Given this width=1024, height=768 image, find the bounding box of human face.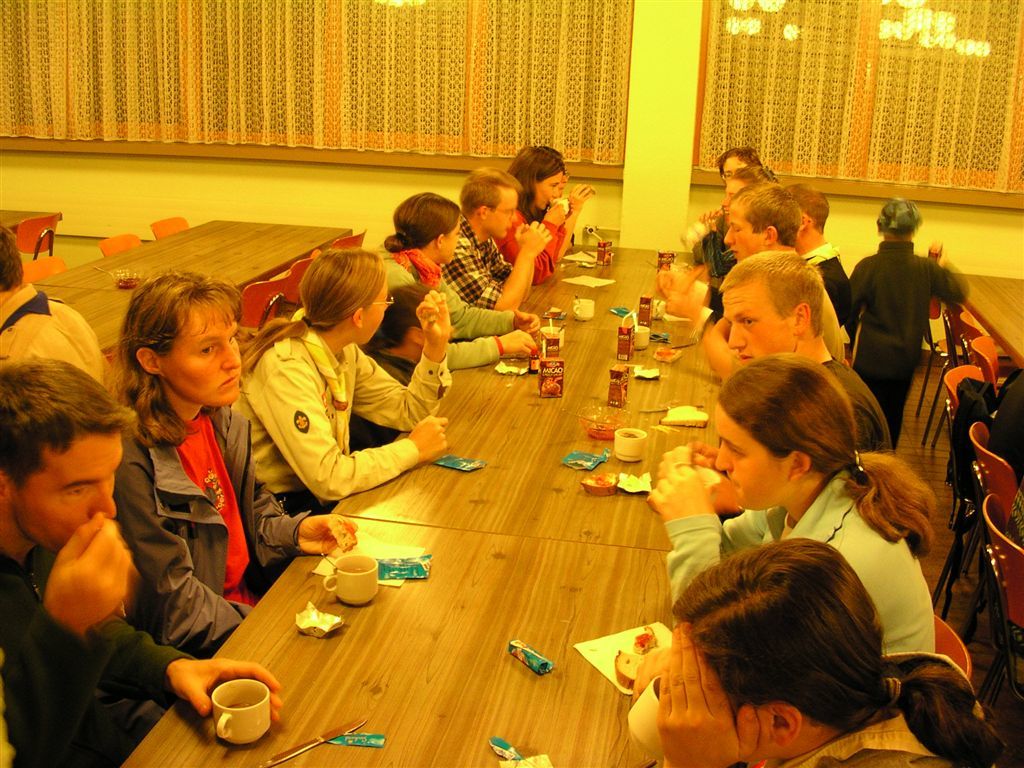
region(15, 430, 120, 547).
